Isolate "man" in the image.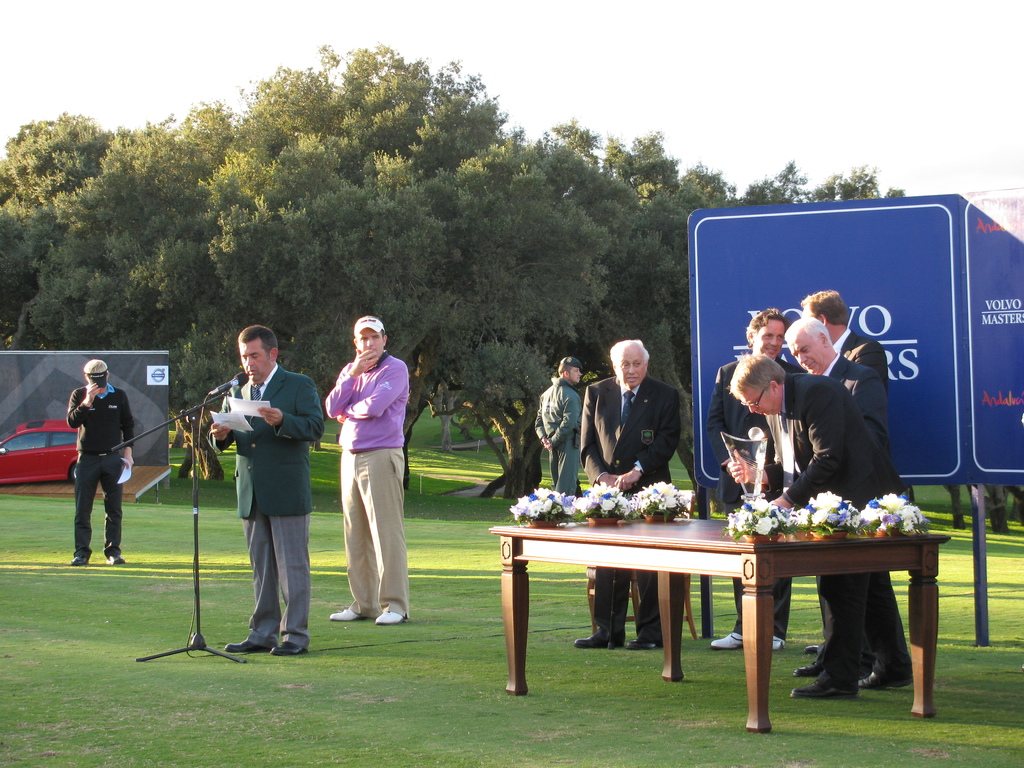
Isolated region: l=799, t=289, r=887, b=398.
